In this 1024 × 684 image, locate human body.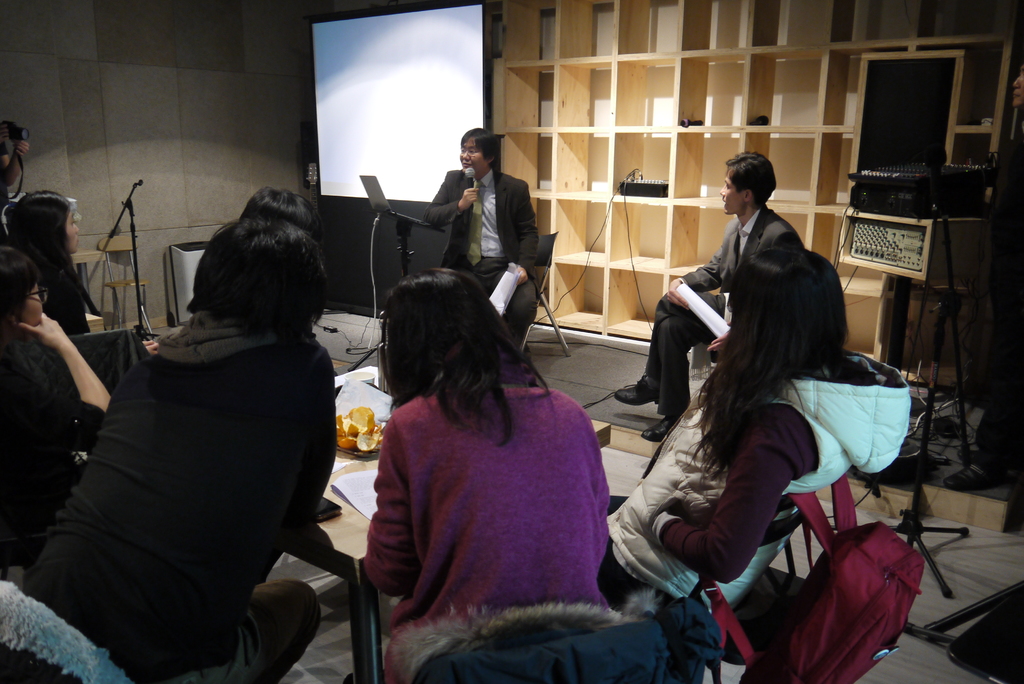
Bounding box: <box>30,191,347,680</box>.
